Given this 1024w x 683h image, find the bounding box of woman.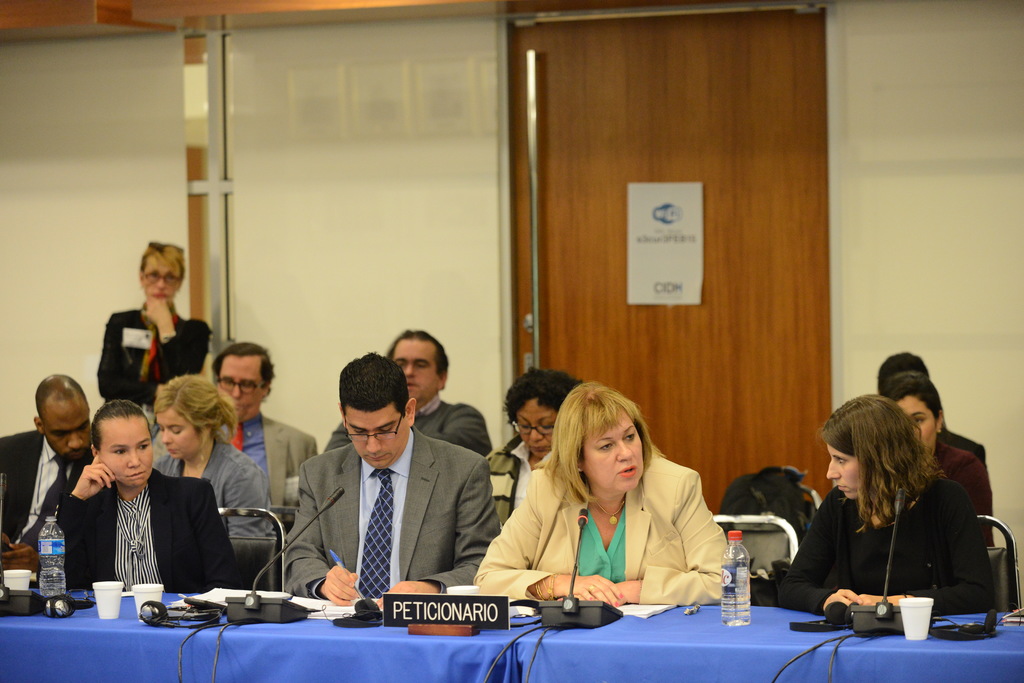
x1=868, y1=369, x2=997, y2=551.
